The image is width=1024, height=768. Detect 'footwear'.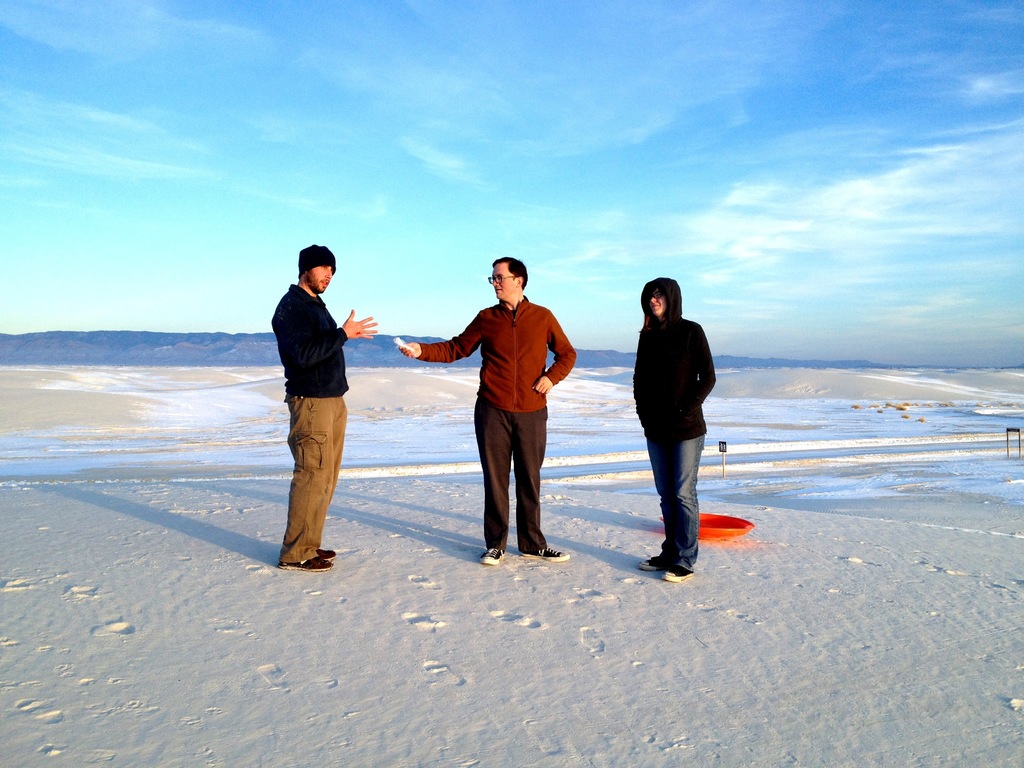
Detection: (left=637, top=554, right=672, bottom=573).
